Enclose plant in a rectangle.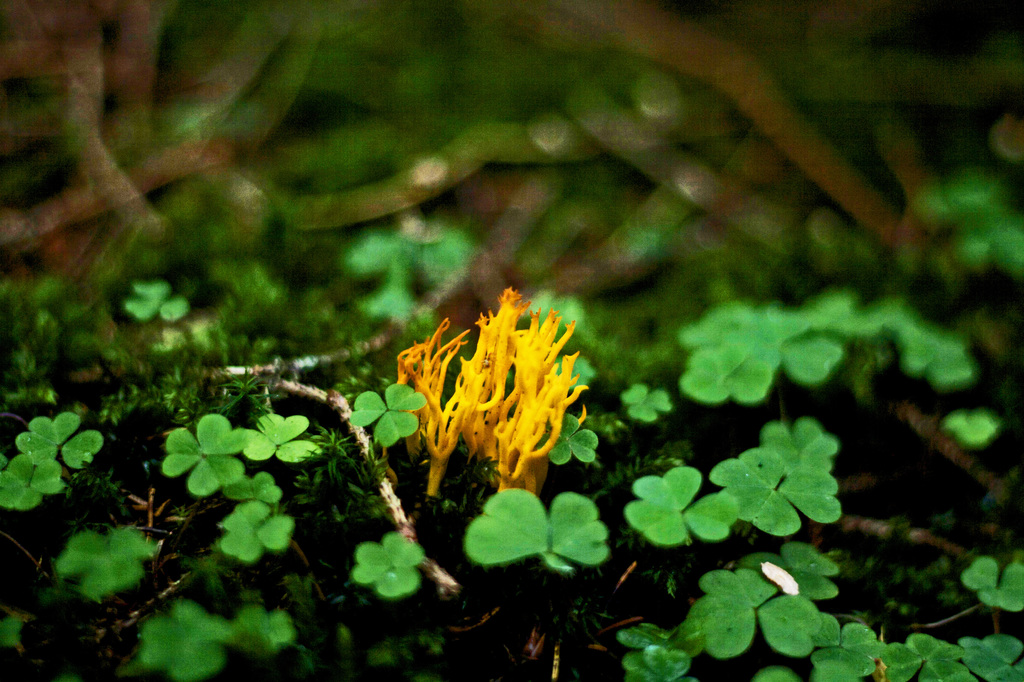
140 603 294 681.
